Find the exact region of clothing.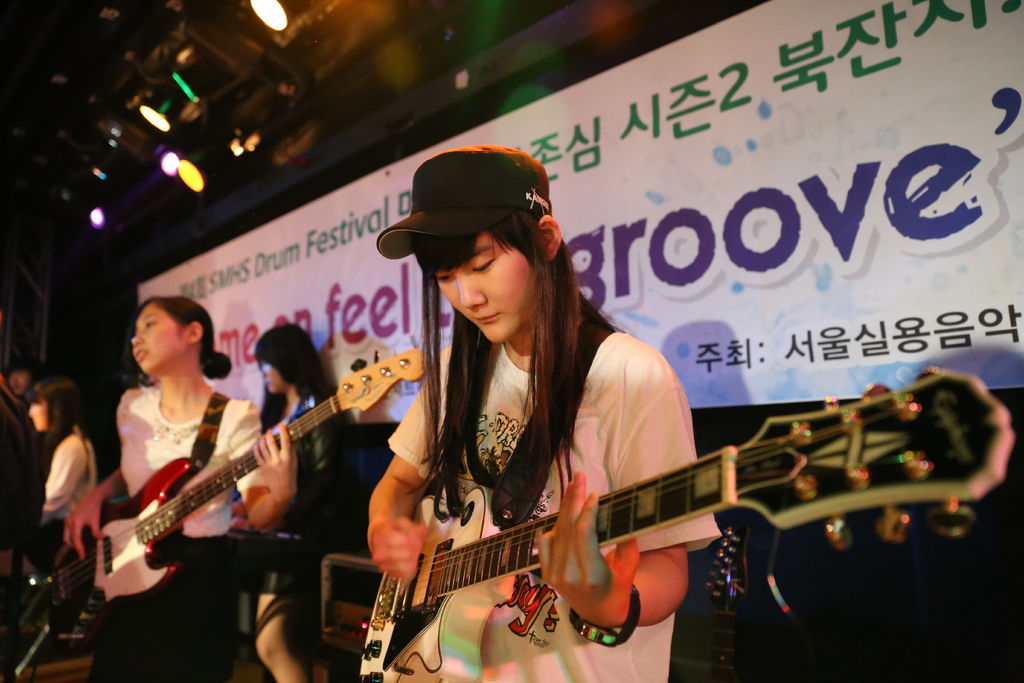
Exact region: 0, 381, 34, 553.
